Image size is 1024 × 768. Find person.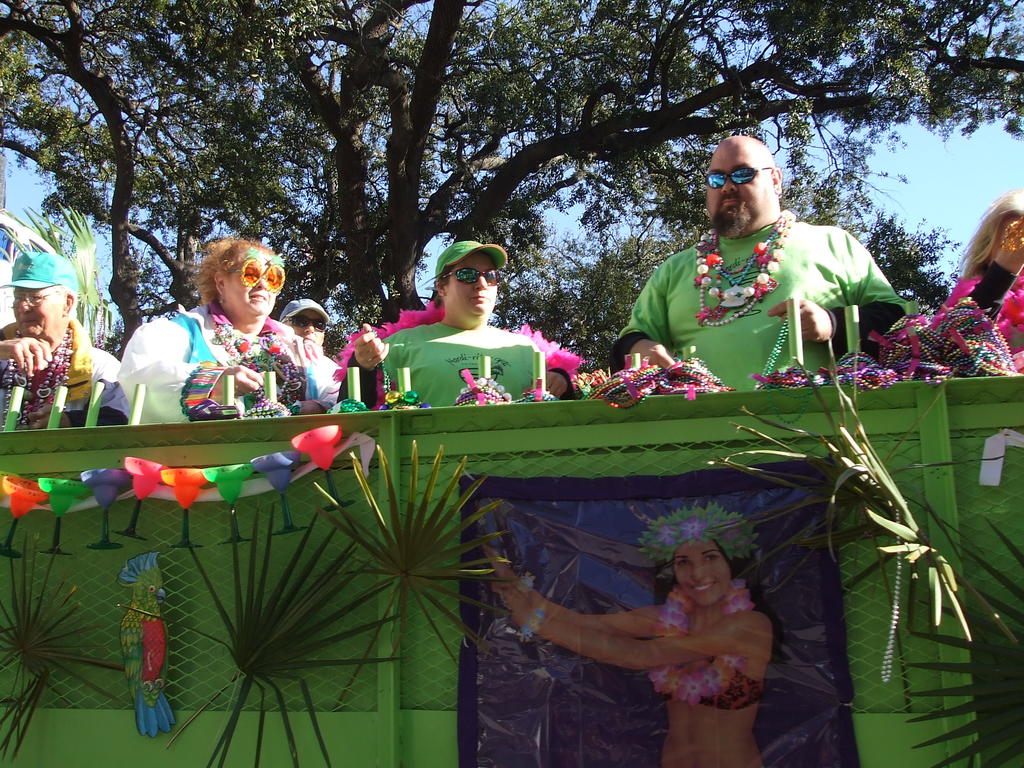
<bbox>0, 249, 116, 426</bbox>.
